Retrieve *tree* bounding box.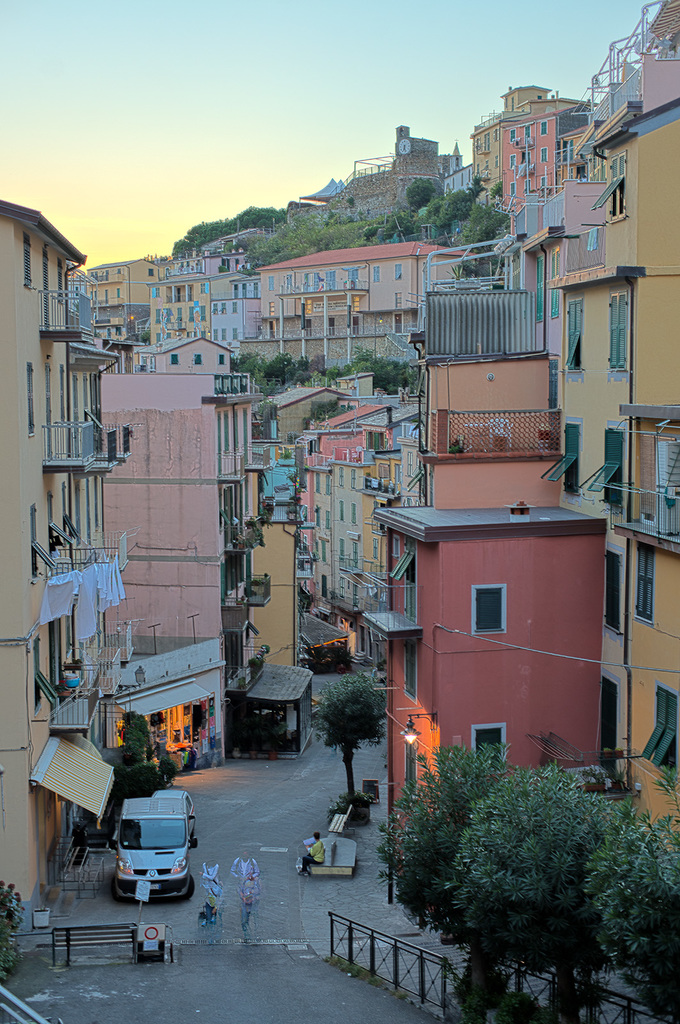
Bounding box: Rect(448, 765, 635, 966).
